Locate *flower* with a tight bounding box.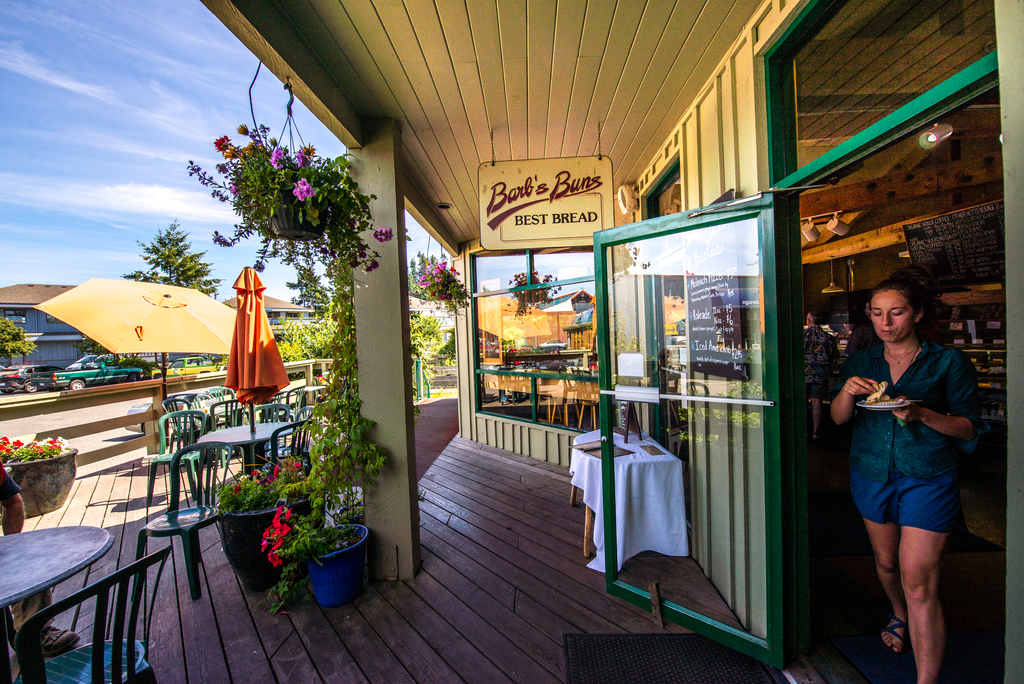
[303,140,314,161].
